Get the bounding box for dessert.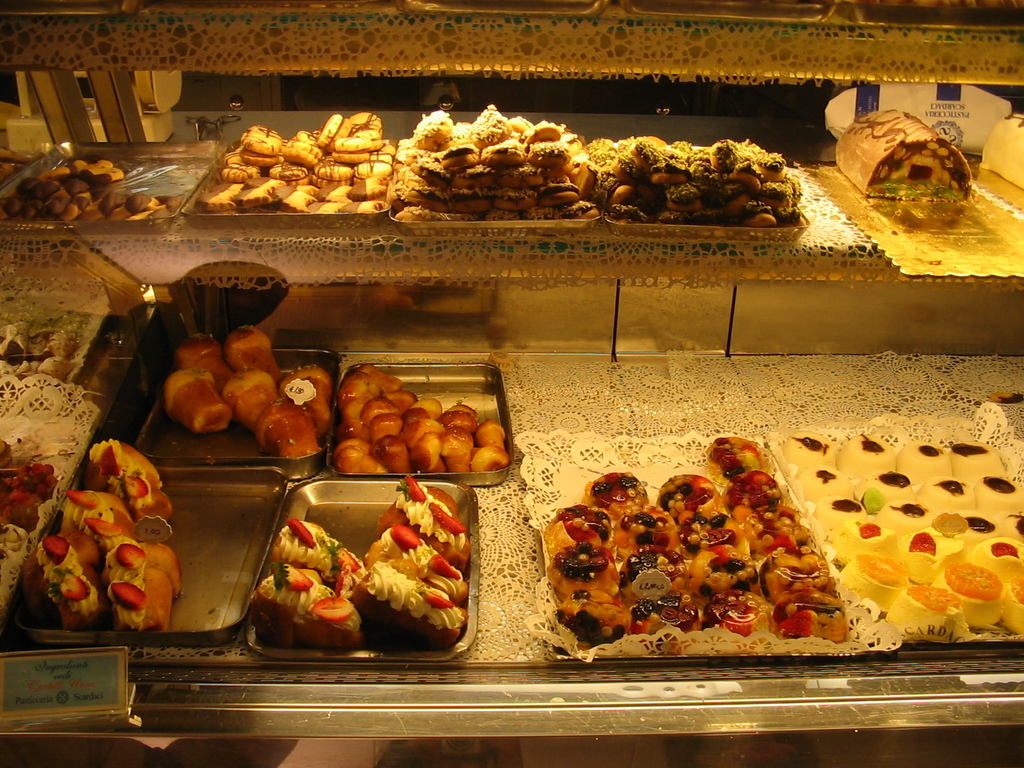
344:363:401:429.
